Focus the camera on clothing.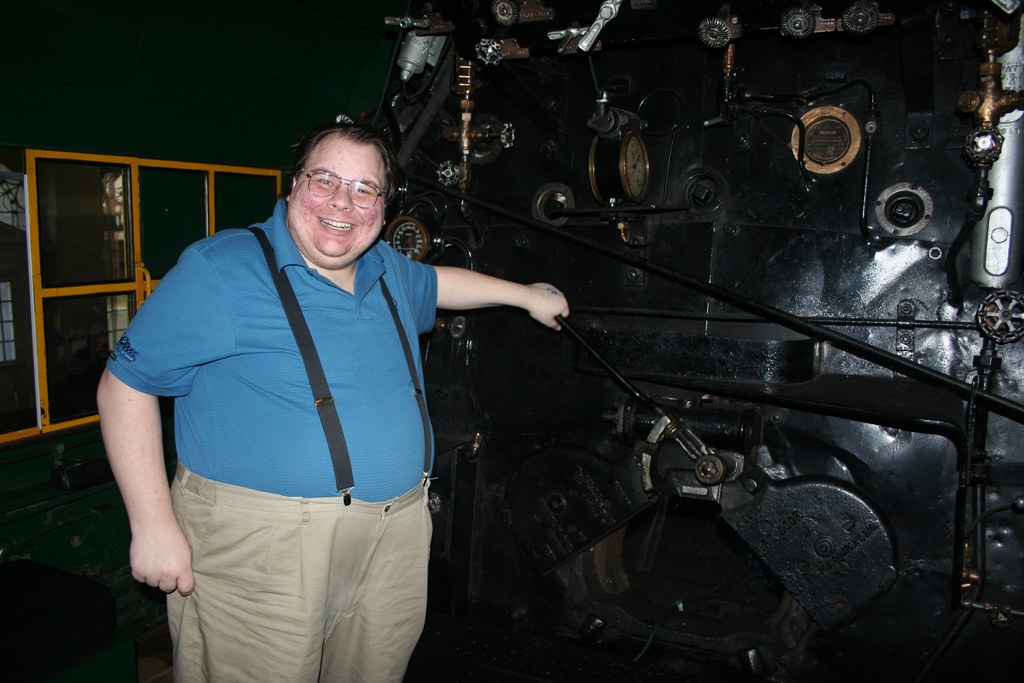
Focus region: box=[97, 167, 488, 651].
